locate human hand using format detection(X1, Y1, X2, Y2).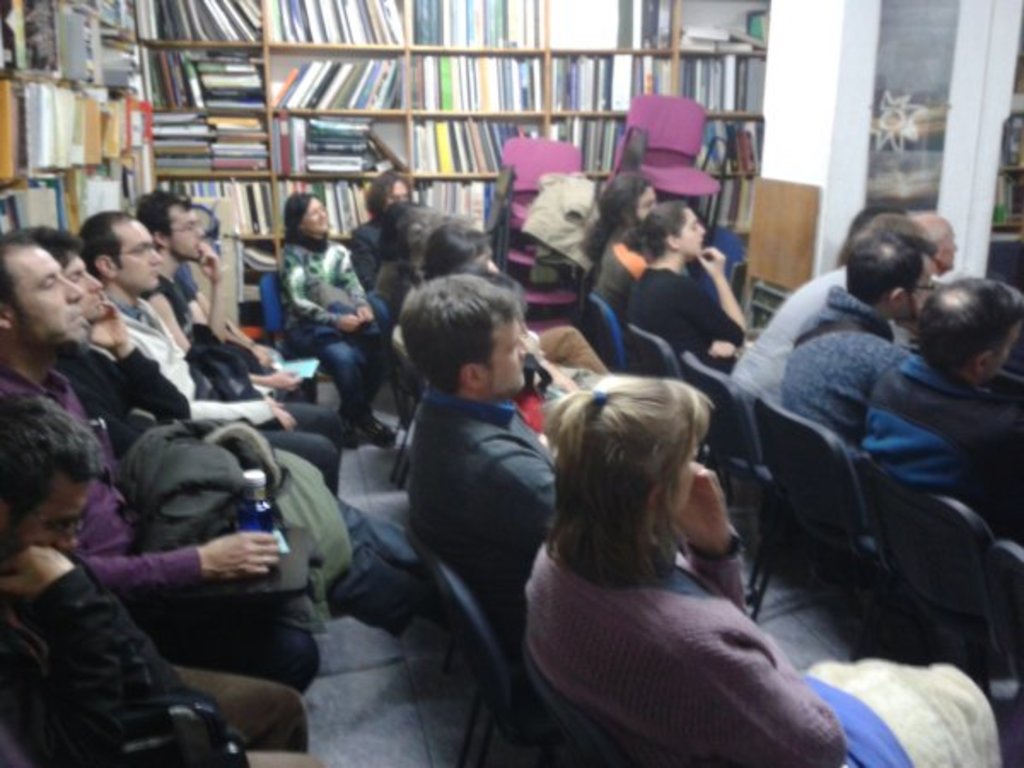
detection(195, 239, 224, 285).
